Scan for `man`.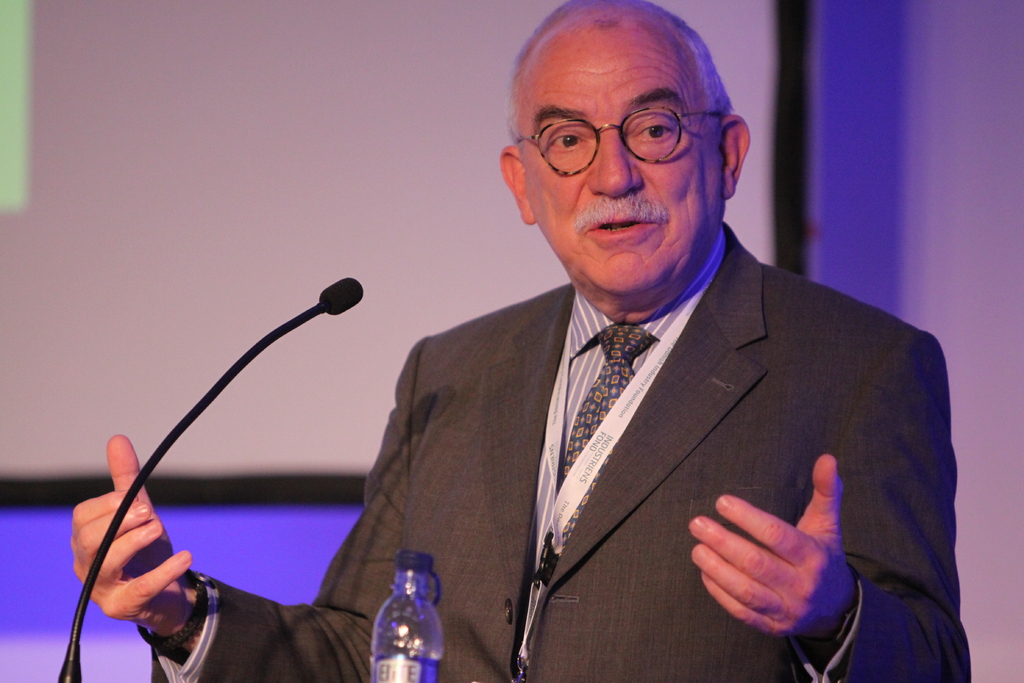
Scan result: <box>66,0,971,682</box>.
